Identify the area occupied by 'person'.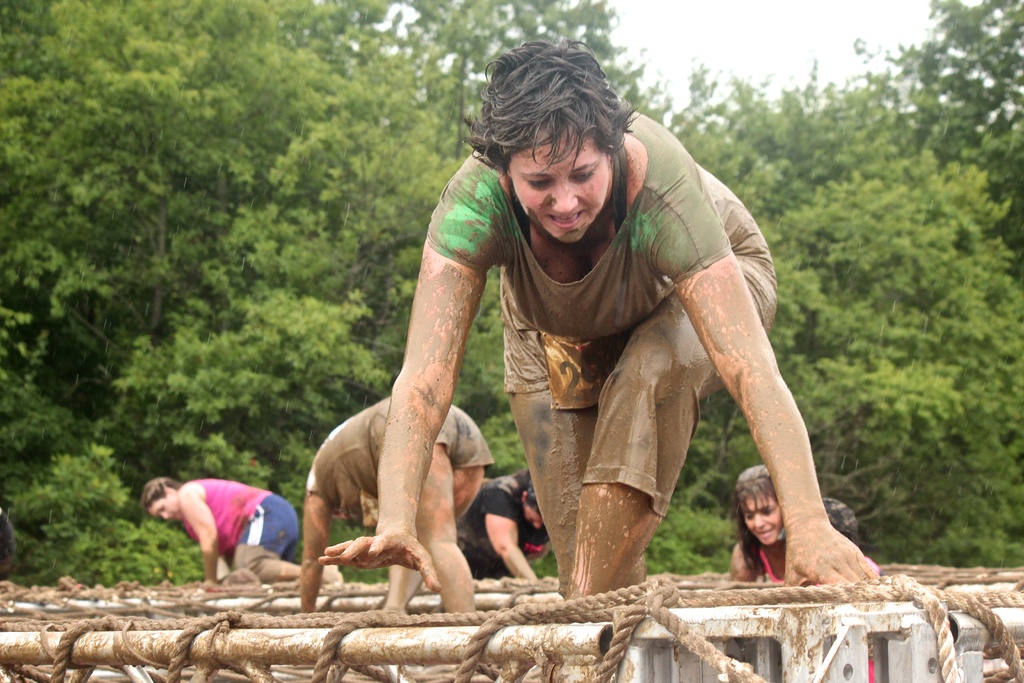
Area: Rect(320, 35, 883, 589).
